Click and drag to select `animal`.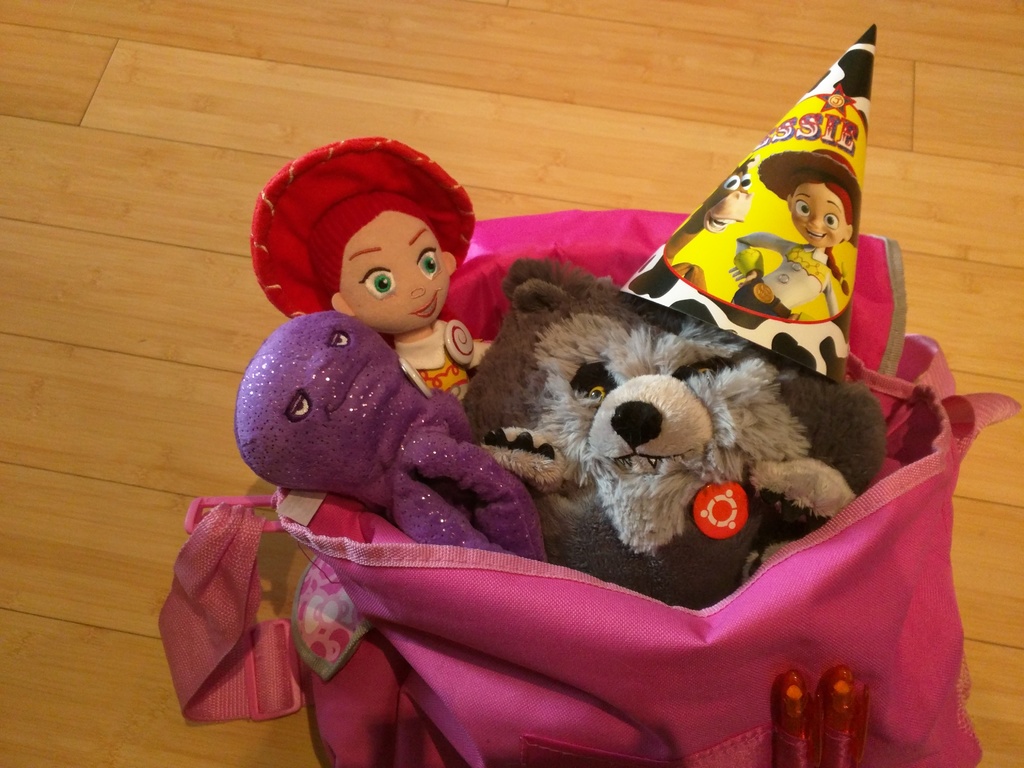
Selection: 464, 258, 895, 612.
